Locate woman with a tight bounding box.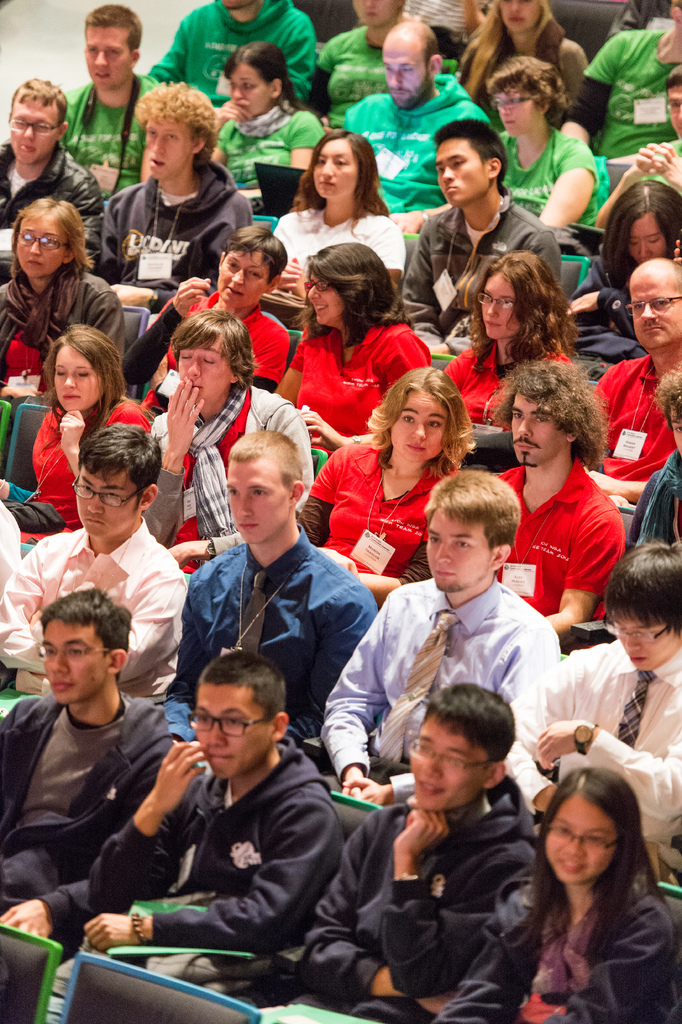
451/0/595/132.
